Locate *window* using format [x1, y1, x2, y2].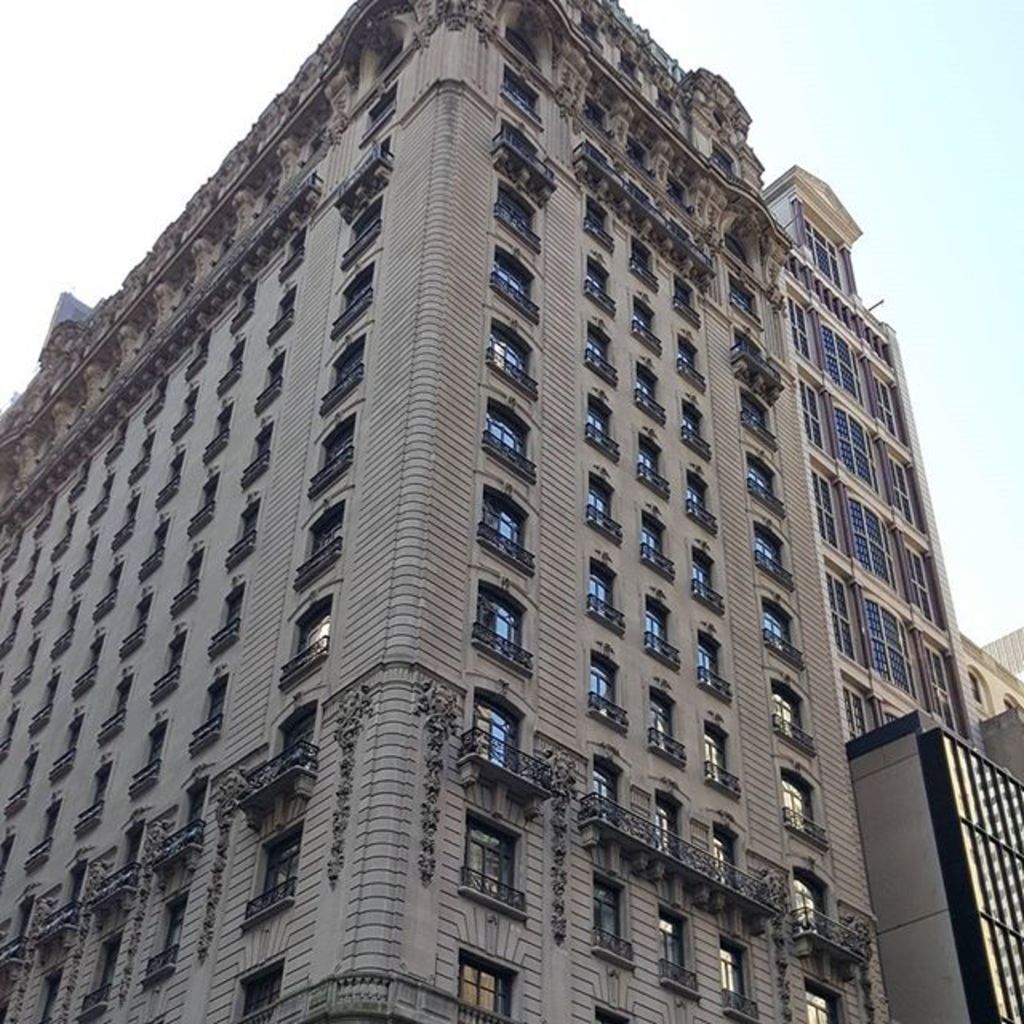
[254, 824, 302, 907].
